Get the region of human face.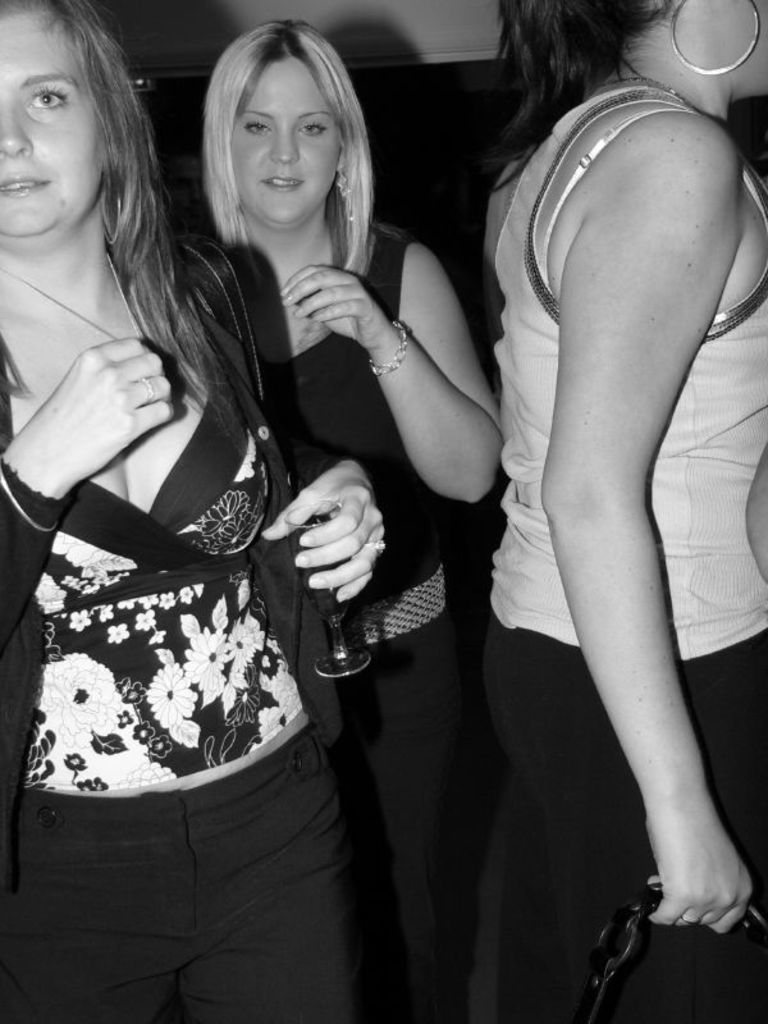
<region>221, 47, 344, 224</region>.
